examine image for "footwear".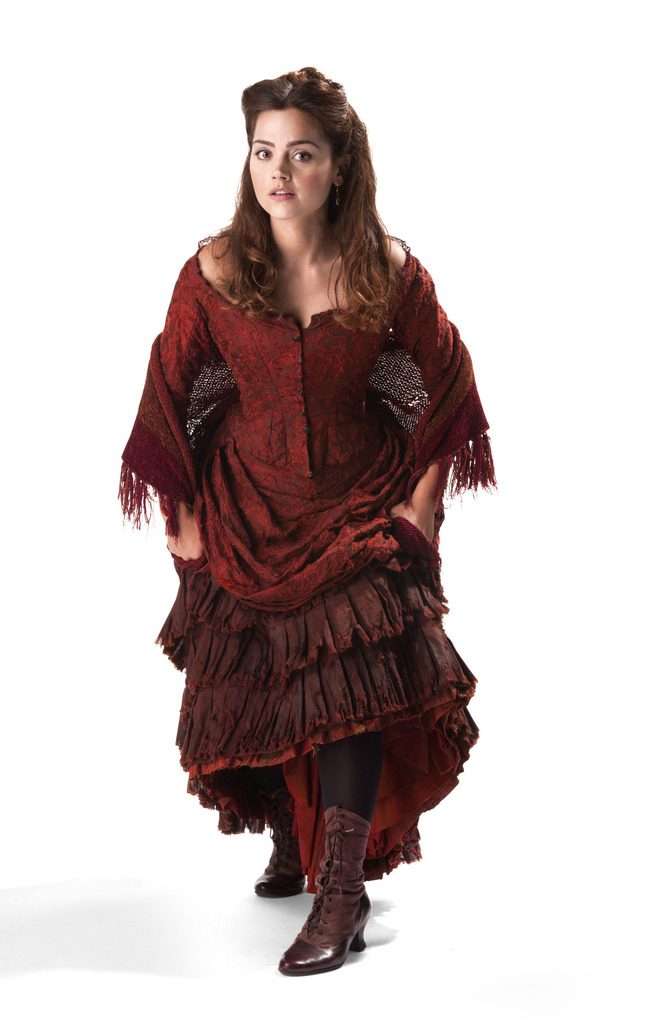
Examination result: region(284, 808, 377, 970).
